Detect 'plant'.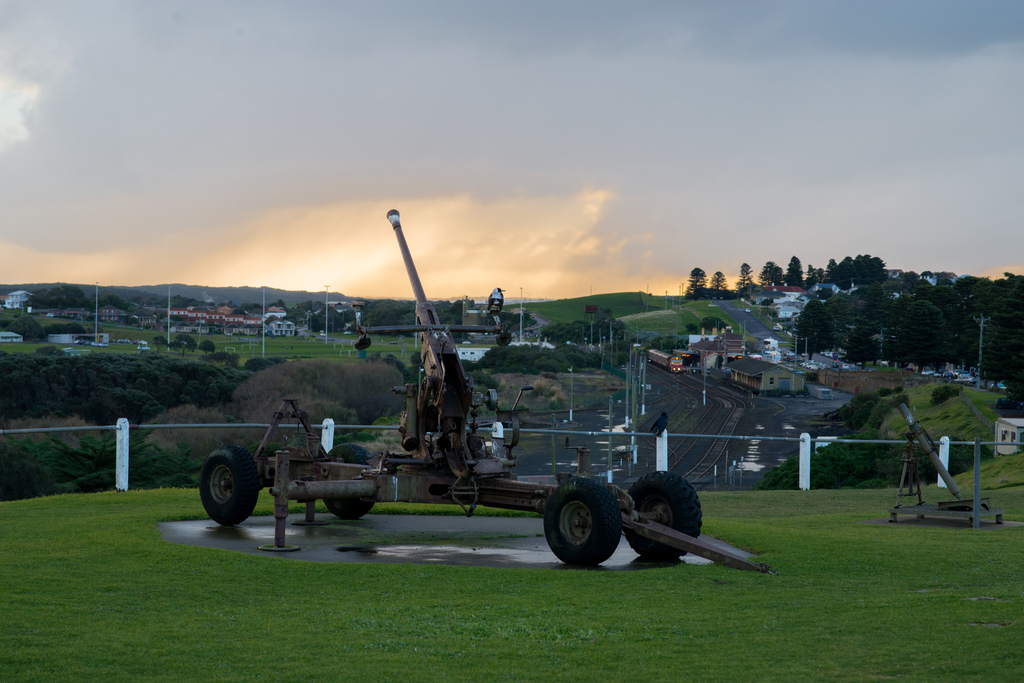
Detected at [x1=753, y1=428, x2=1005, y2=496].
